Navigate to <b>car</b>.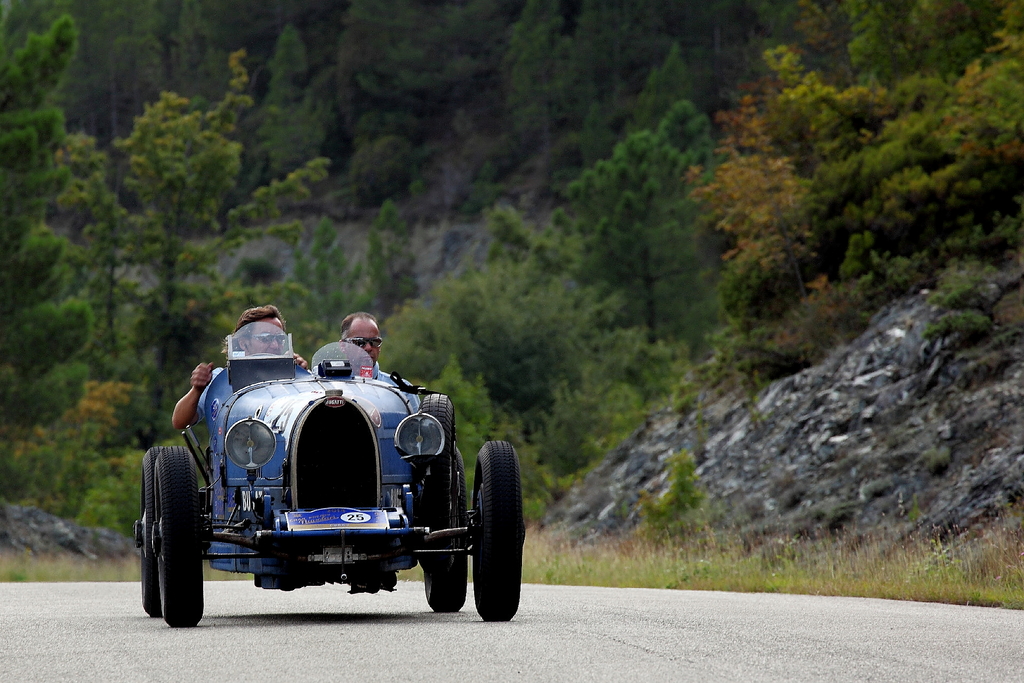
Navigation target: <region>130, 315, 509, 621</region>.
